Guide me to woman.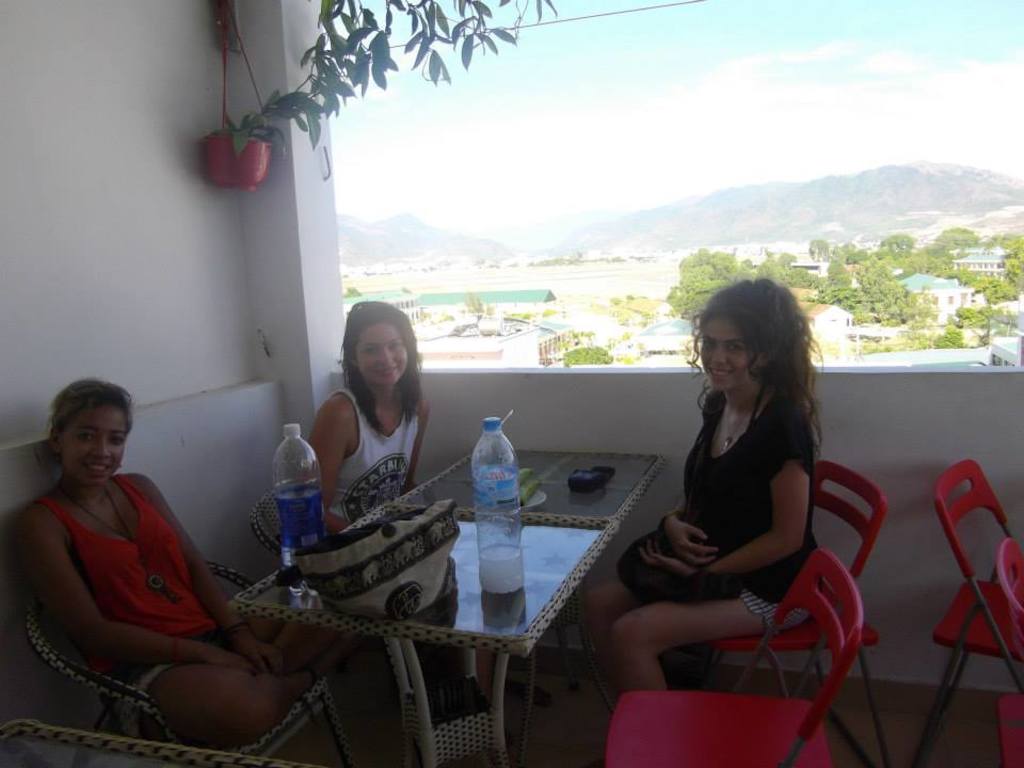
Guidance: bbox=[299, 294, 435, 556].
